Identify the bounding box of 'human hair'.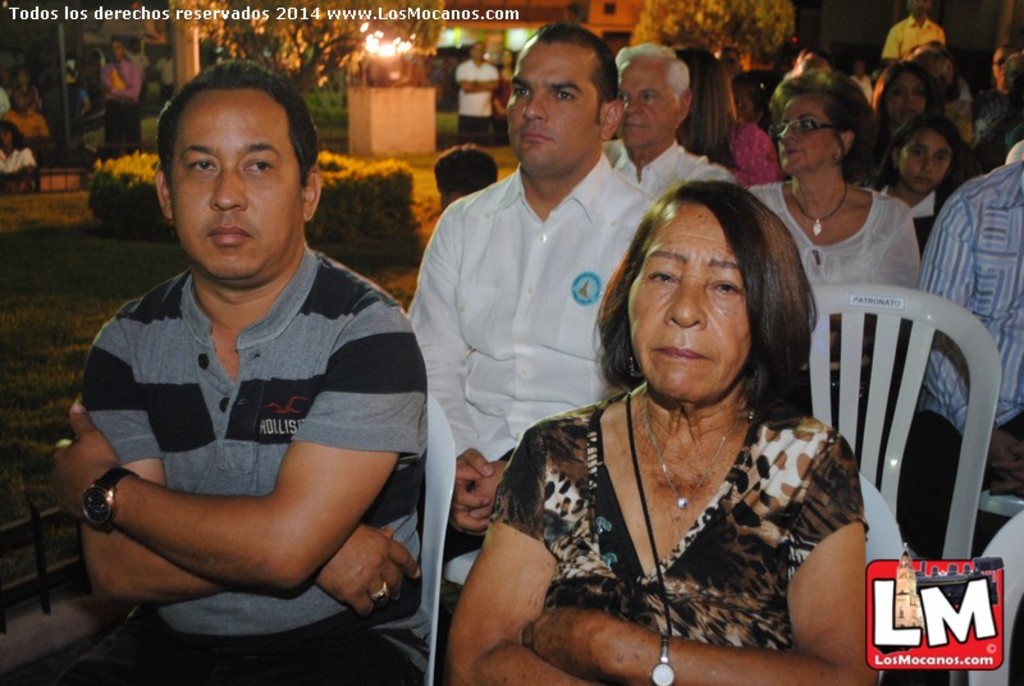
(left=872, top=58, right=946, bottom=113).
